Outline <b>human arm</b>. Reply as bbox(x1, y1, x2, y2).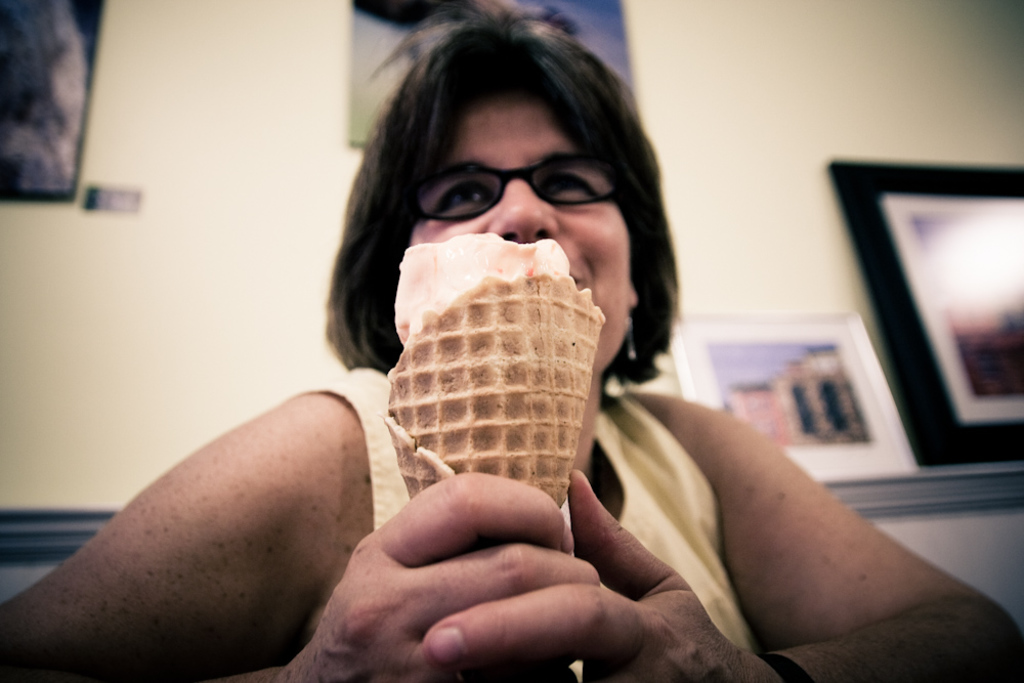
bbox(652, 340, 966, 663).
